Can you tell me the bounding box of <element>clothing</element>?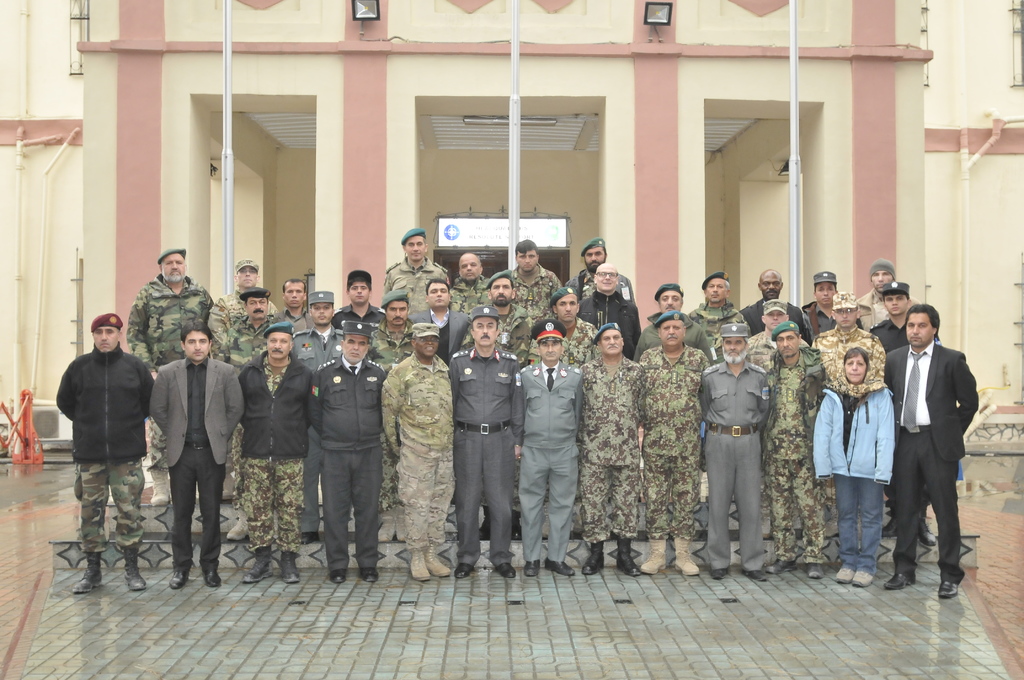
box(746, 299, 810, 337).
